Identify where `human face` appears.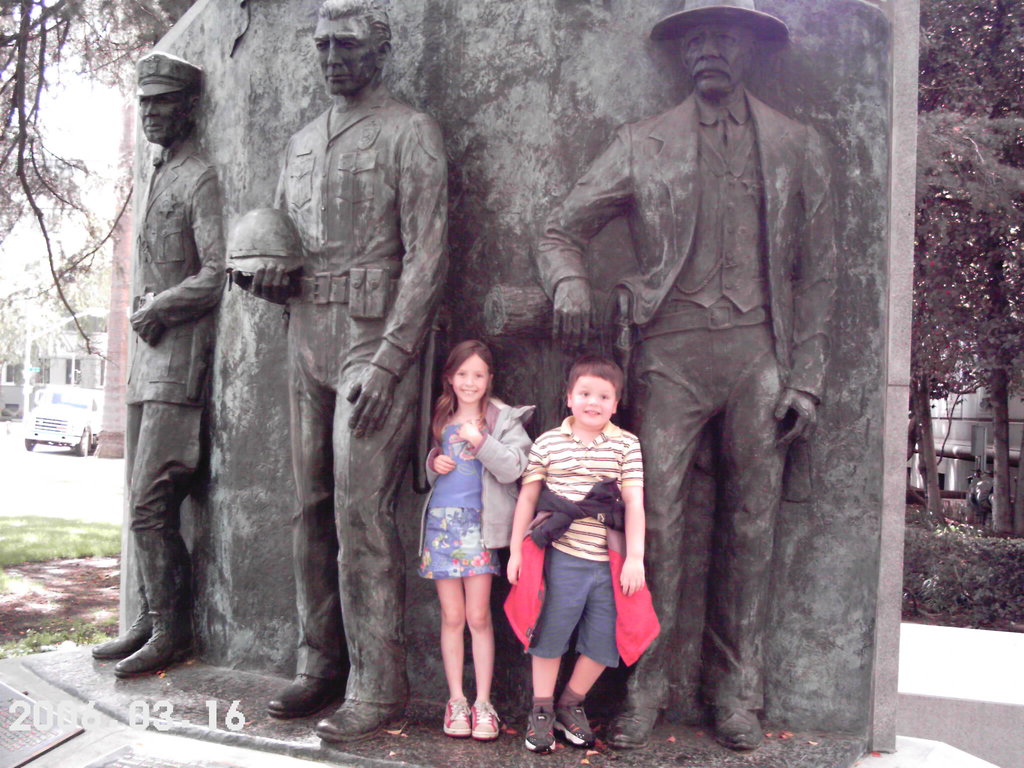
Appears at pyautogui.locateOnScreen(455, 354, 490, 401).
